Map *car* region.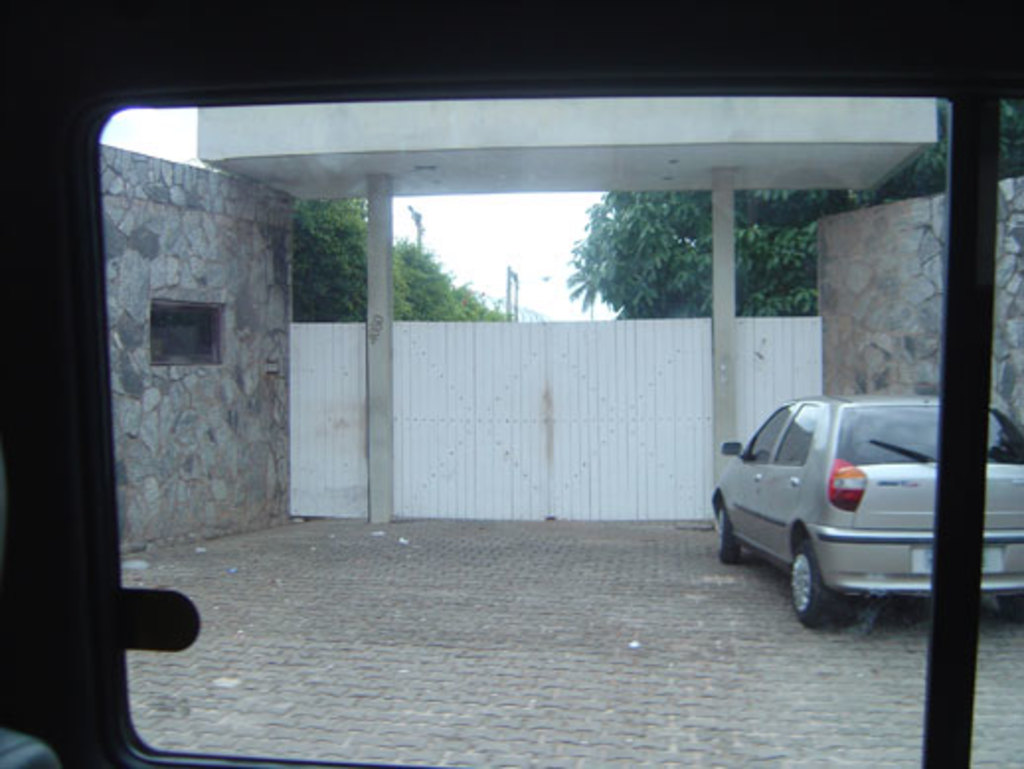
Mapped to box=[712, 387, 1022, 637].
